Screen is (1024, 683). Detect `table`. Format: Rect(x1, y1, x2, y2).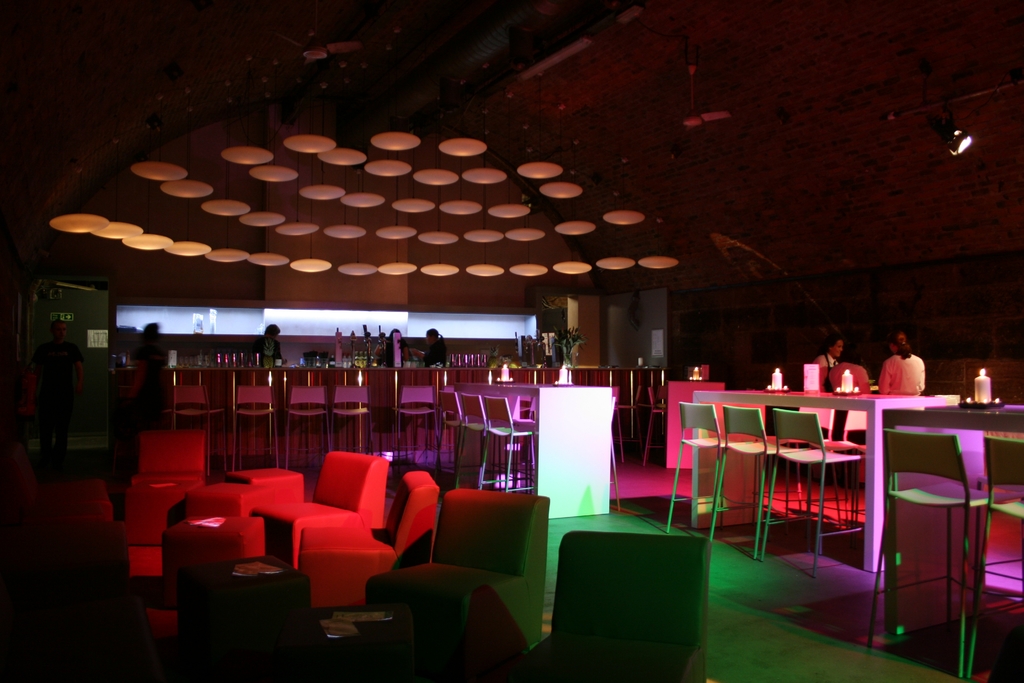
Rect(695, 387, 958, 531).
